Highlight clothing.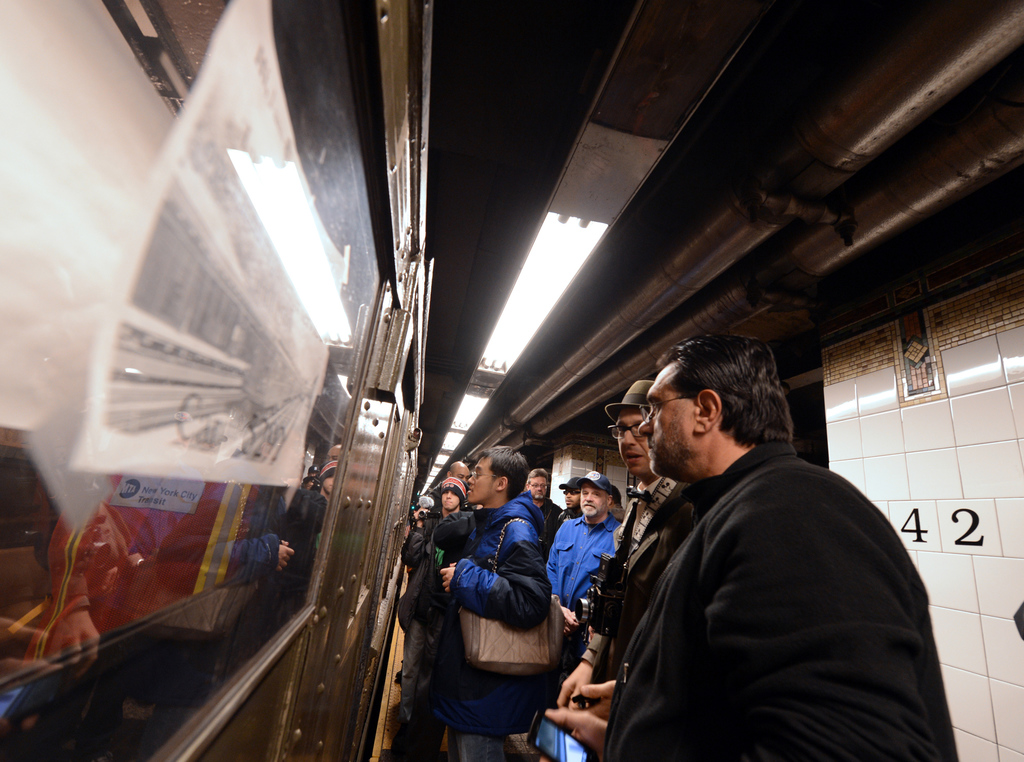
Highlighted region: [583,380,954,759].
